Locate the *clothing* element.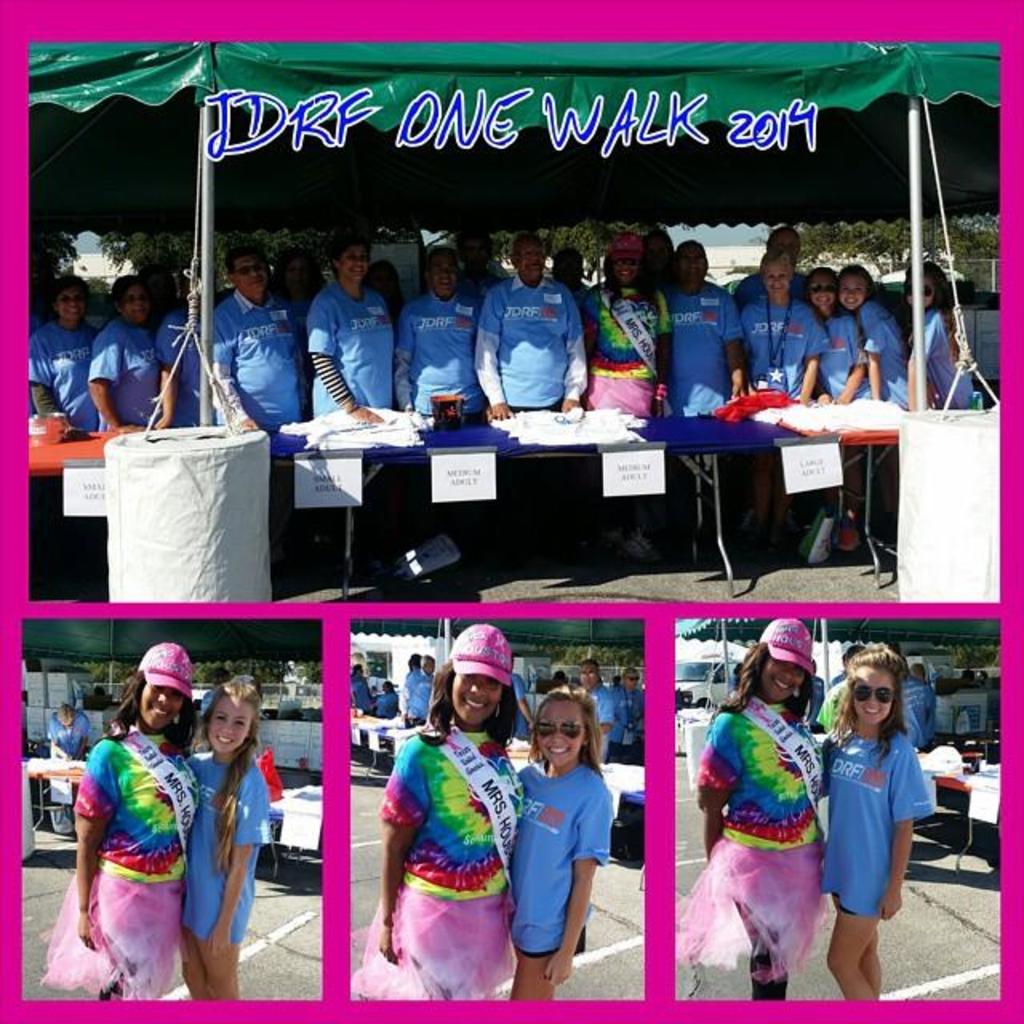
Element bbox: region(862, 296, 906, 403).
